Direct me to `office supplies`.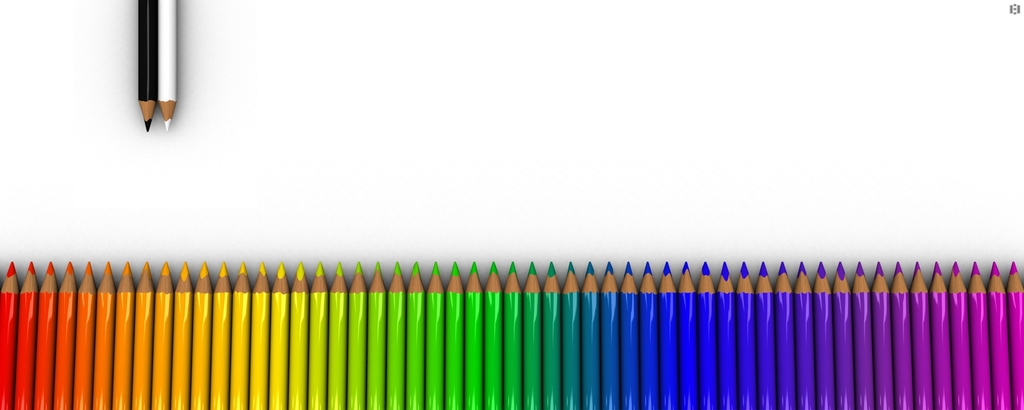
Direction: x1=613 y1=266 x2=637 y2=409.
